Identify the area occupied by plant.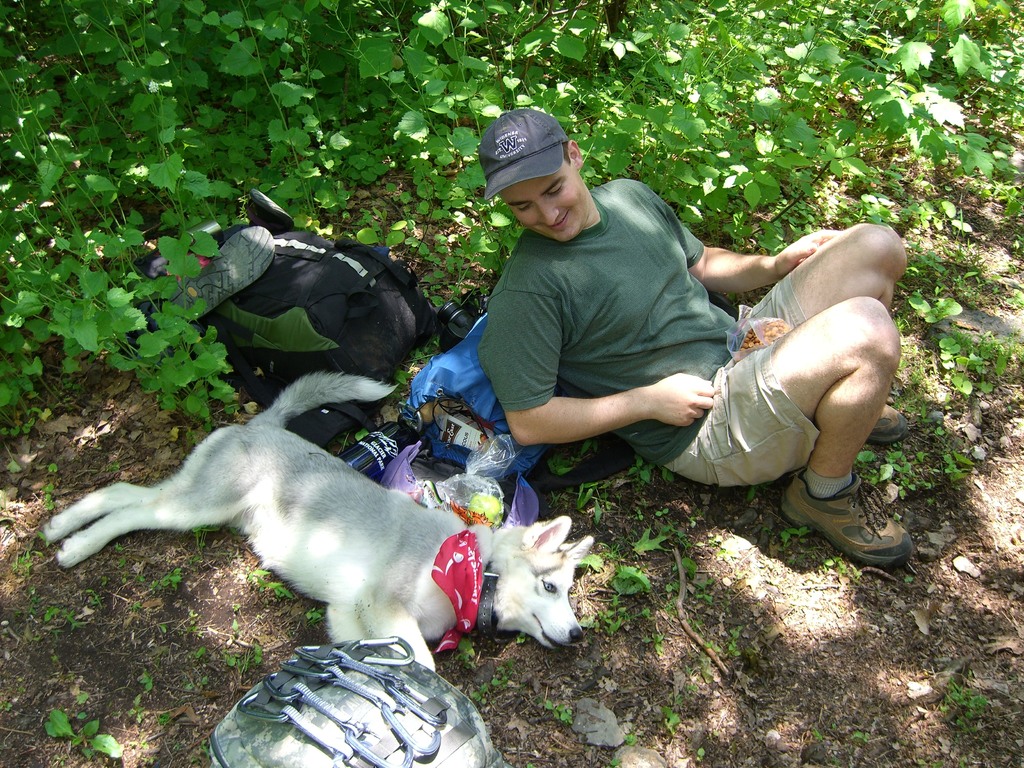
Area: (left=829, top=752, right=841, bottom=767).
